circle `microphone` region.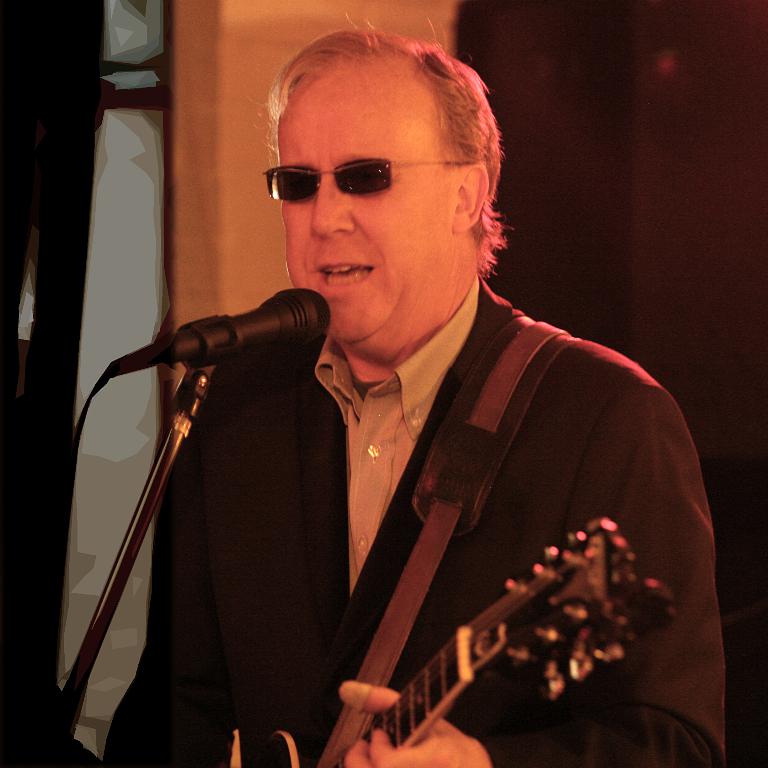
Region: [left=101, top=280, right=334, bottom=386].
